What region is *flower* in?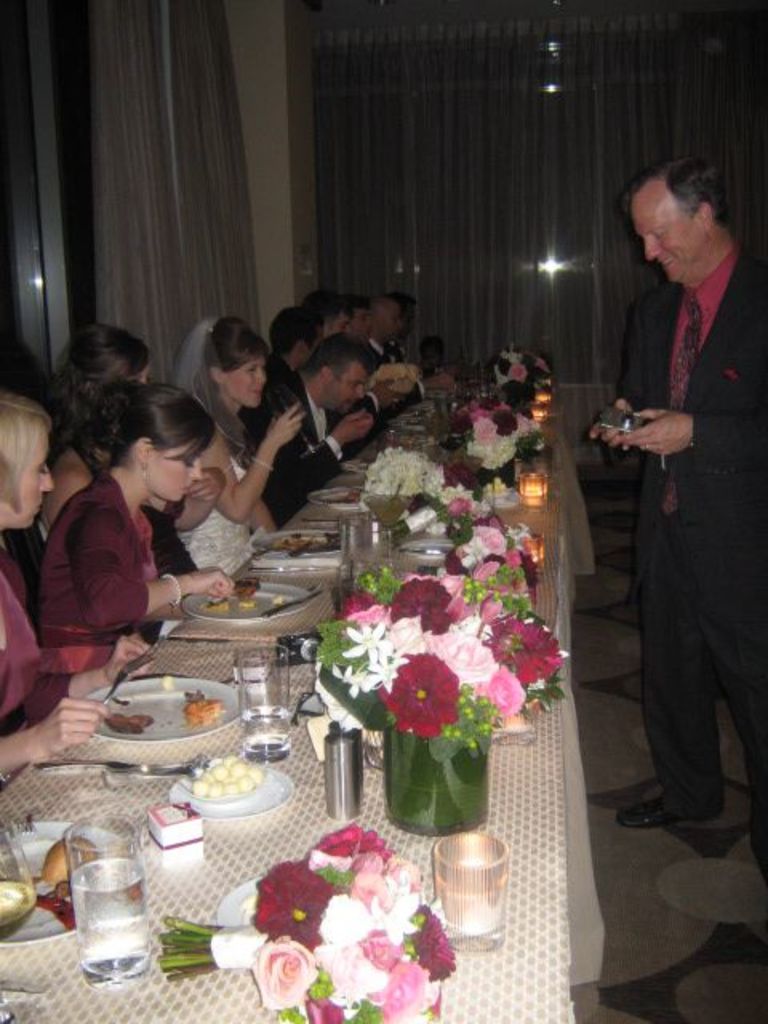
region(357, 429, 459, 523).
